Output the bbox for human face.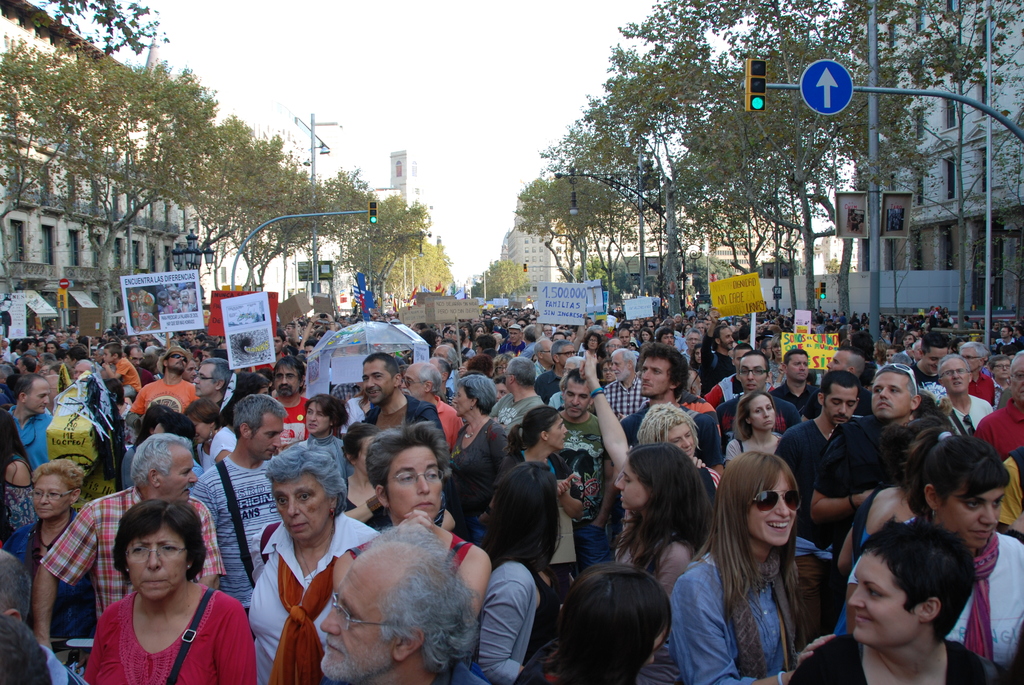
739/356/765/393.
